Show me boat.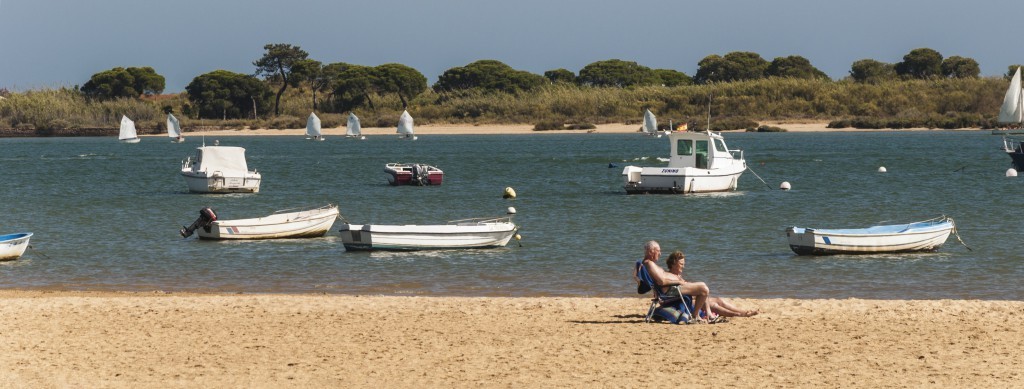
boat is here: [385, 104, 418, 141].
